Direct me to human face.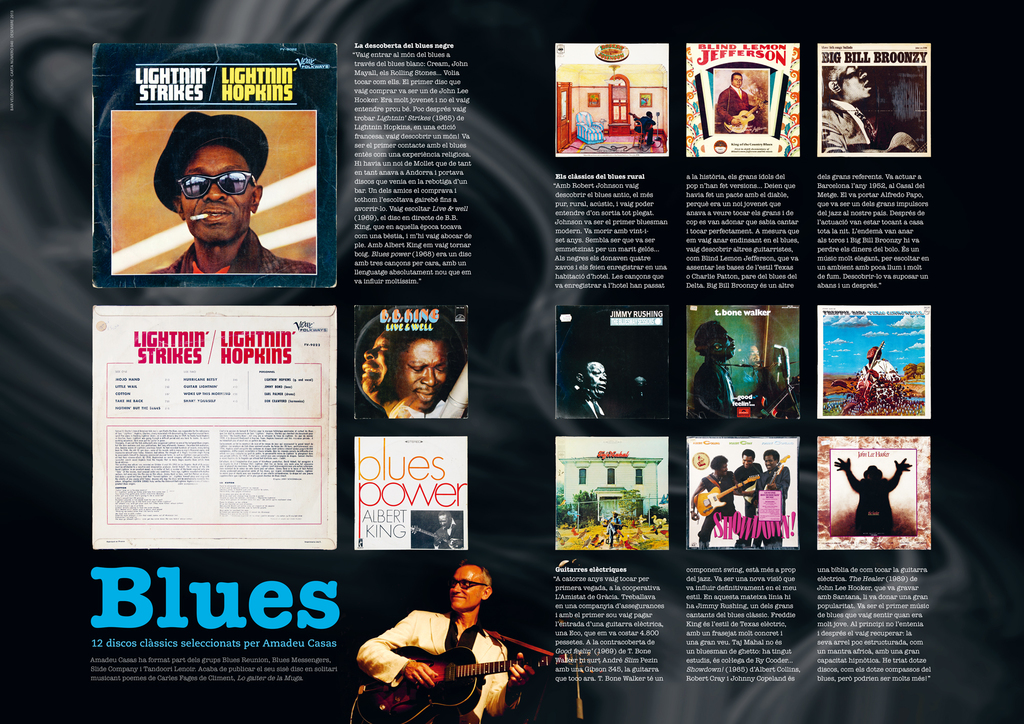
Direction: 588:360:606:398.
